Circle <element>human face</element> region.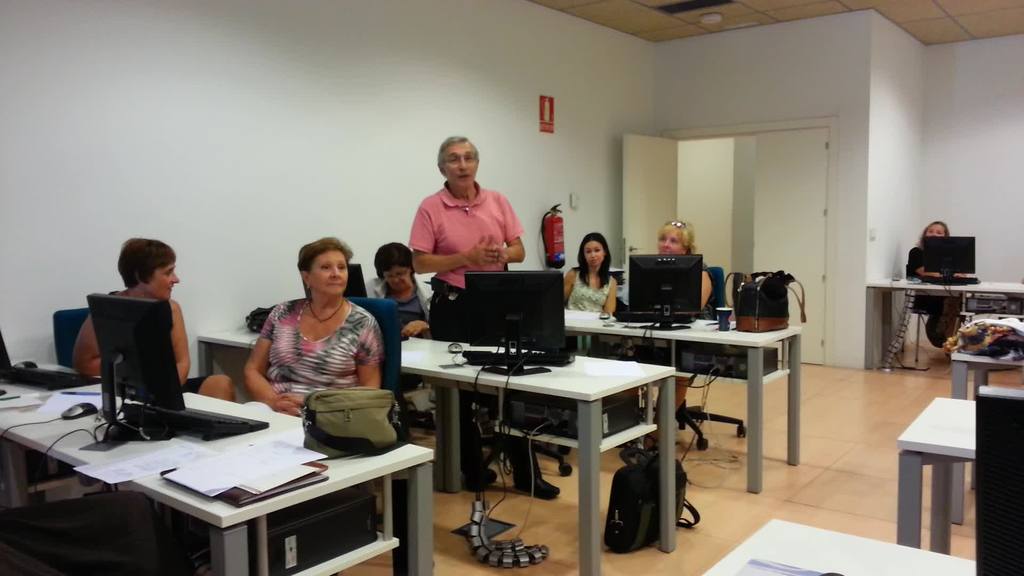
Region: (442, 141, 477, 188).
